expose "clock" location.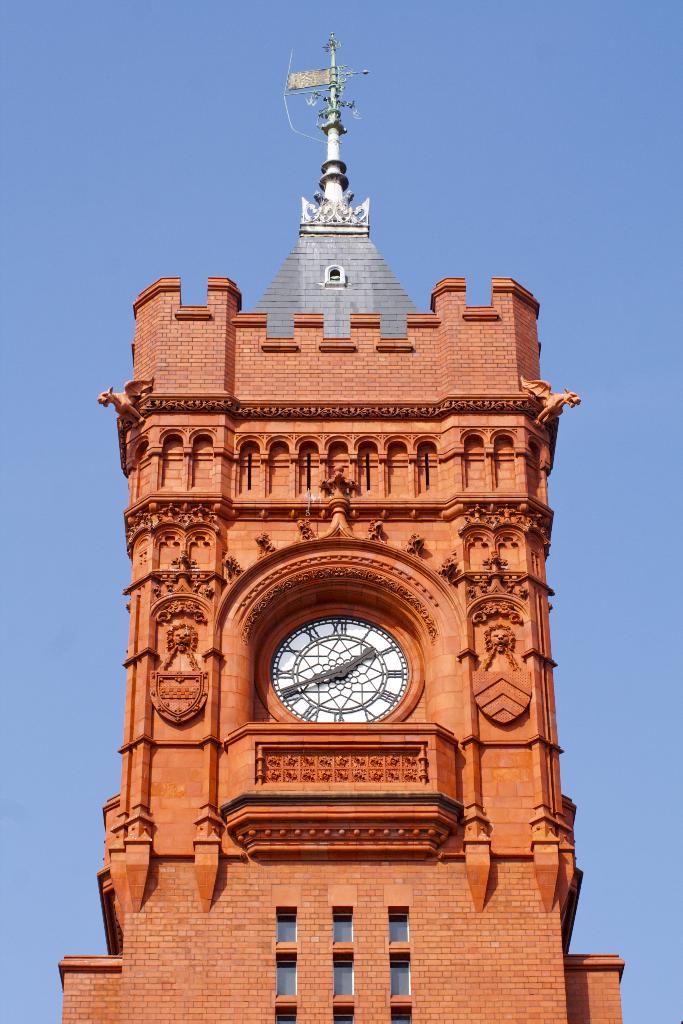
Exposed at rect(249, 616, 426, 743).
